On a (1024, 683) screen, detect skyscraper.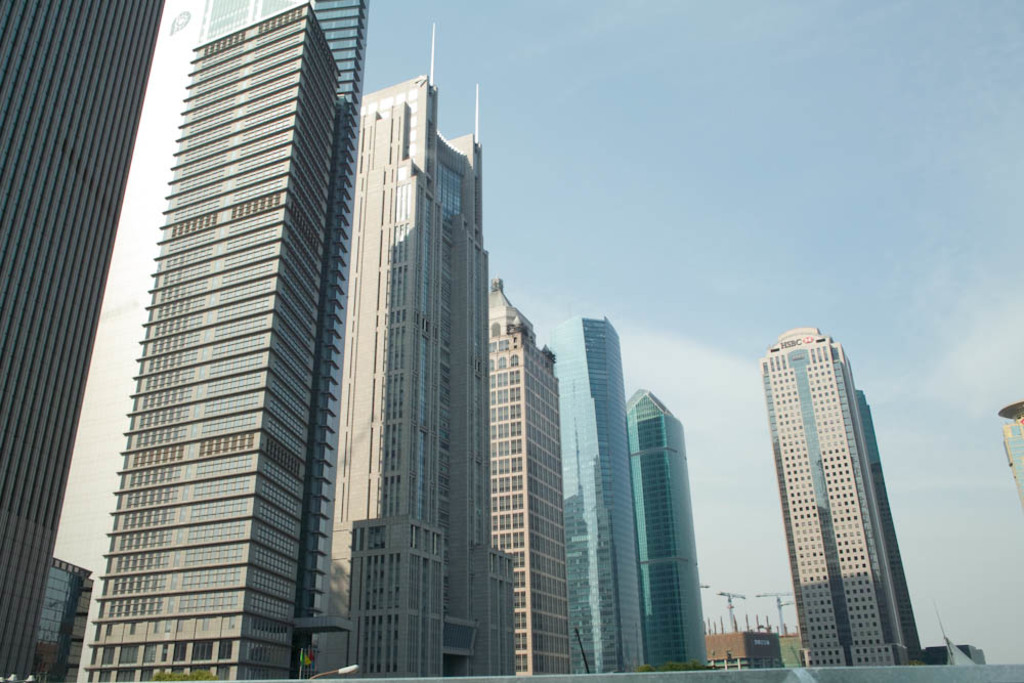
BBox(757, 326, 907, 667).
